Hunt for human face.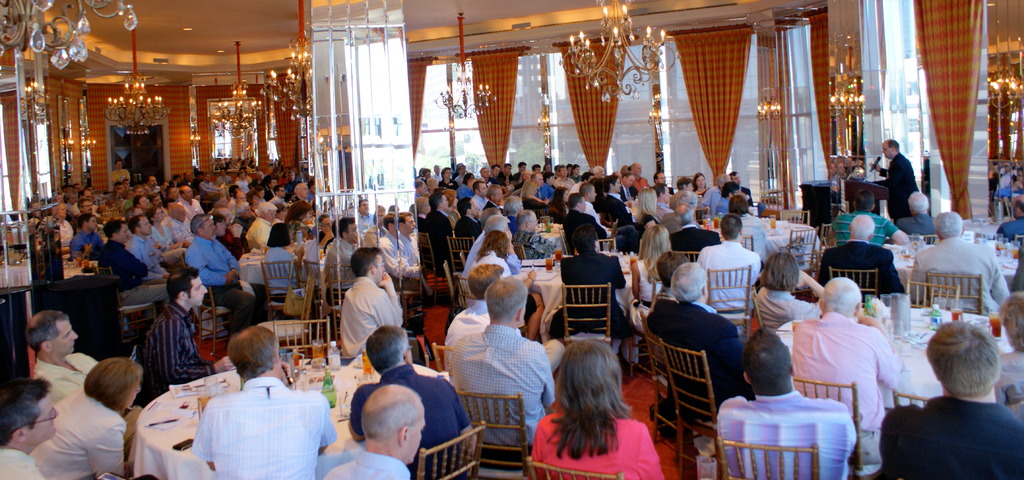
Hunted down at bbox(114, 227, 125, 242).
